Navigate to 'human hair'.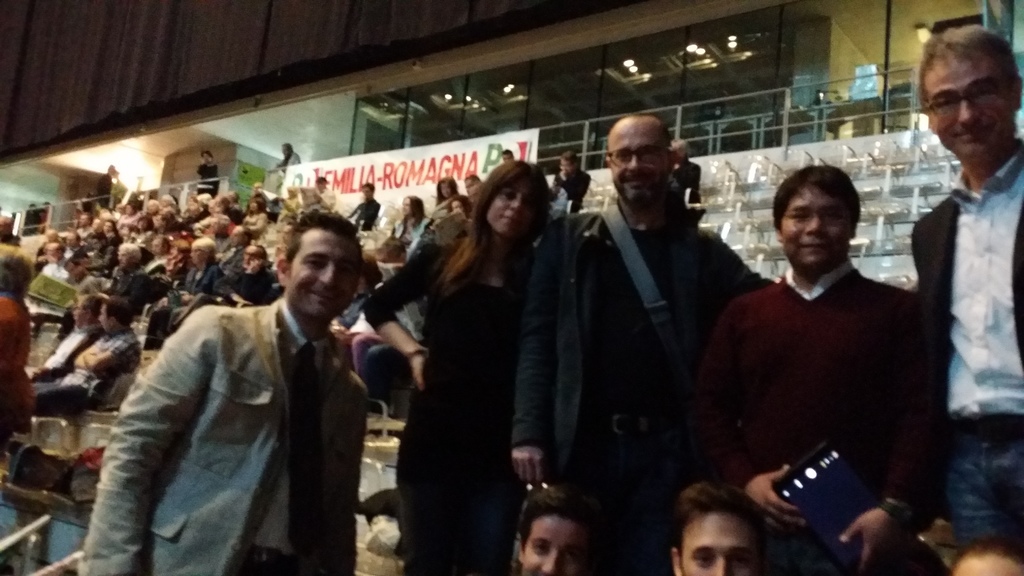
Navigation target: <region>948, 535, 1023, 575</region>.
